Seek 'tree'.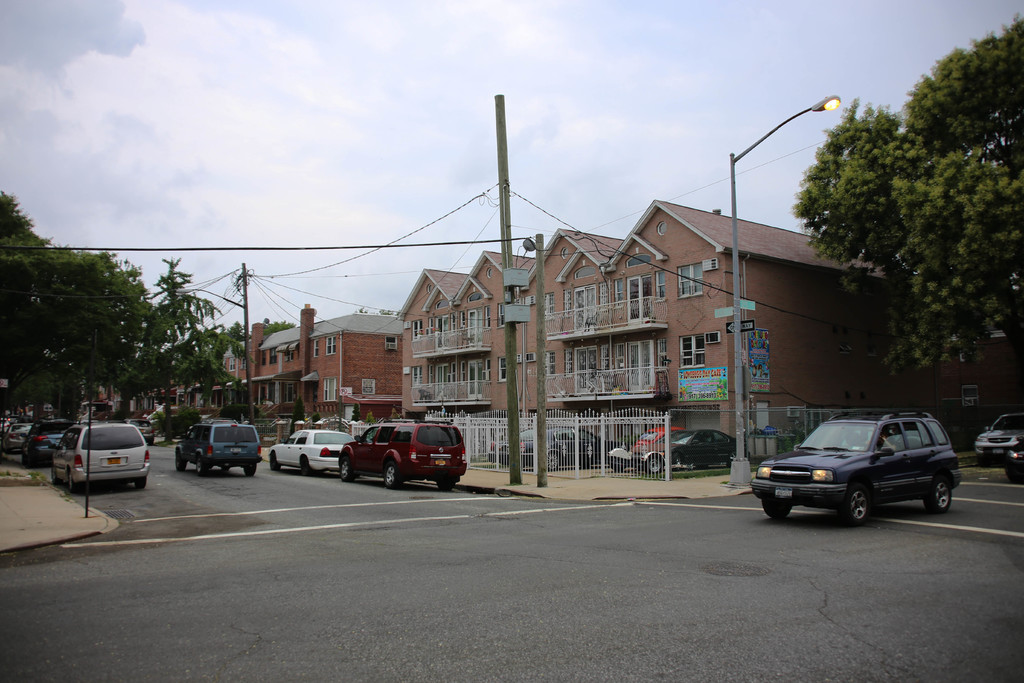
BBox(788, 14, 1023, 439).
